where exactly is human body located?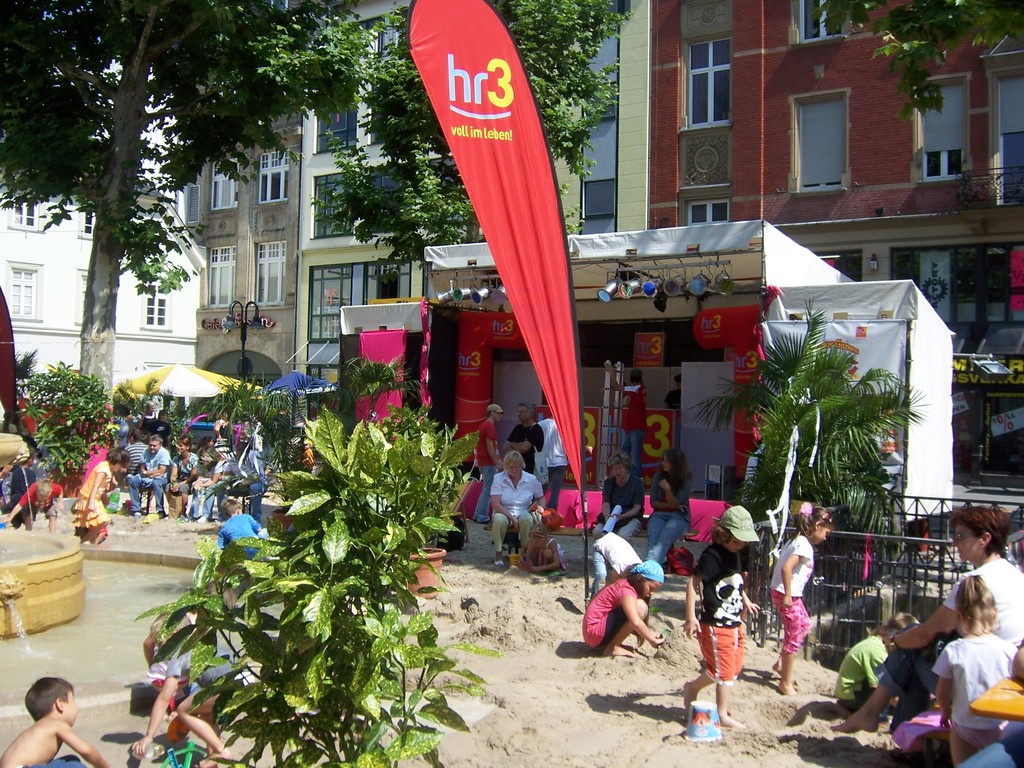
Its bounding box is (492,474,547,558).
